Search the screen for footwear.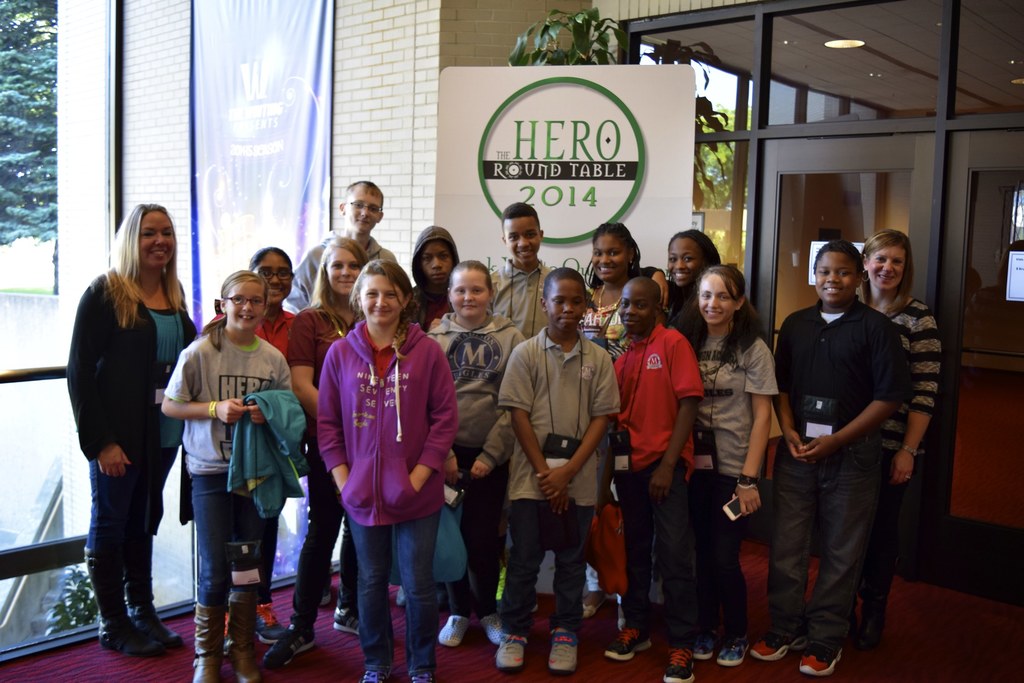
Found at <box>82,544,154,655</box>.
